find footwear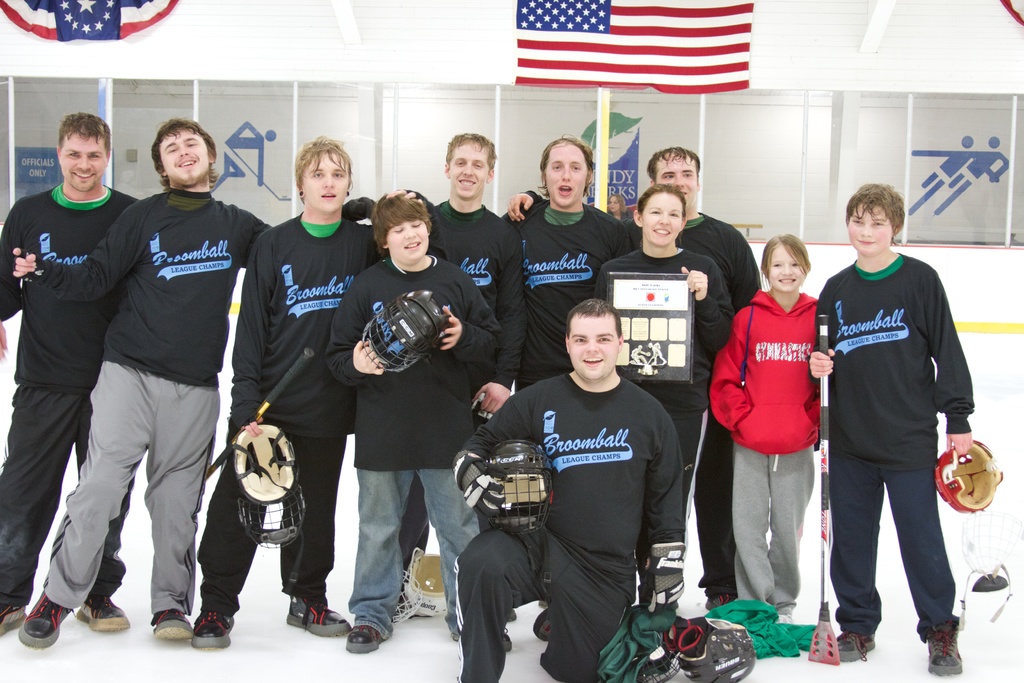
region(925, 616, 969, 677)
